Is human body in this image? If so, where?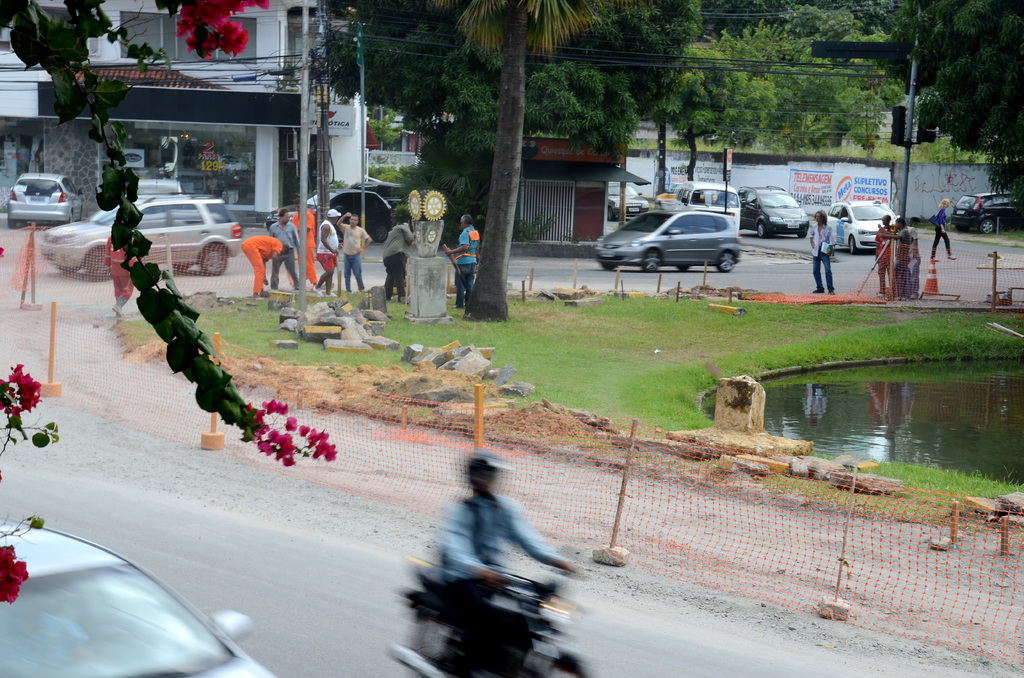
Yes, at bbox=(871, 223, 895, 300).
